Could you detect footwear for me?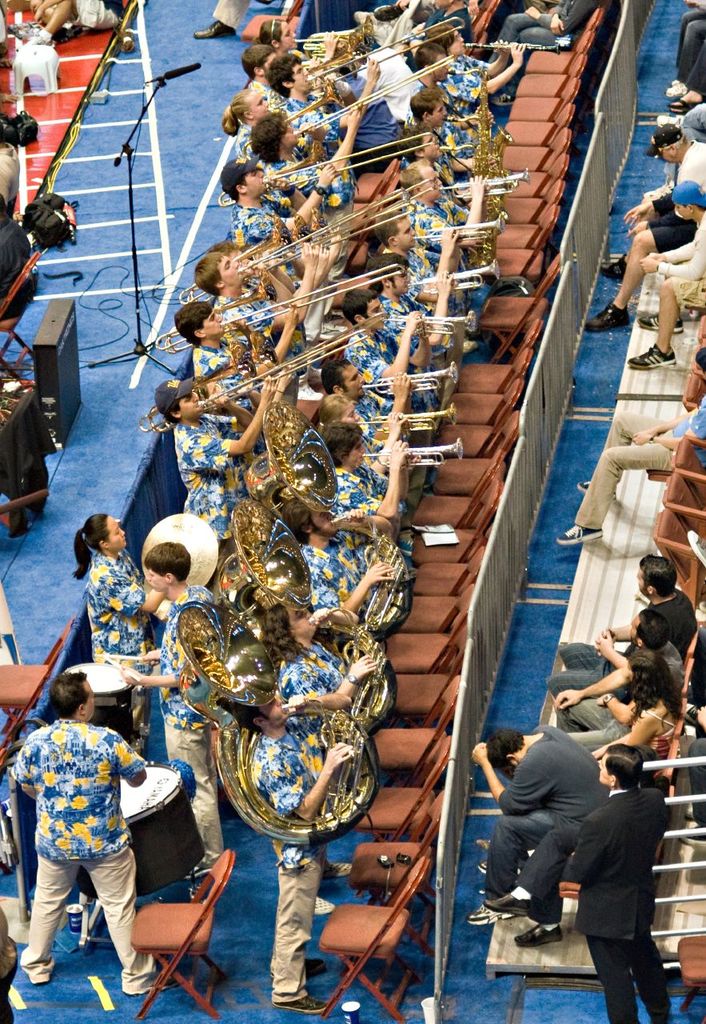
Detection result: [x1=625, y1=348, x2=683, y2=372].
